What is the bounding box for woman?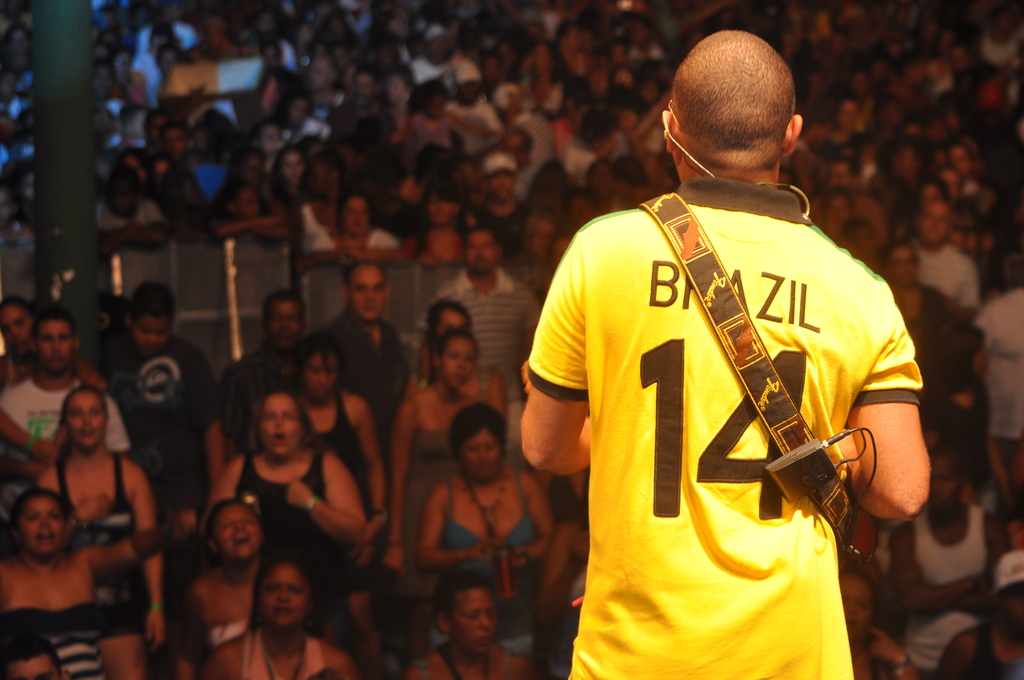
box=[836, 568, 913, 679].
